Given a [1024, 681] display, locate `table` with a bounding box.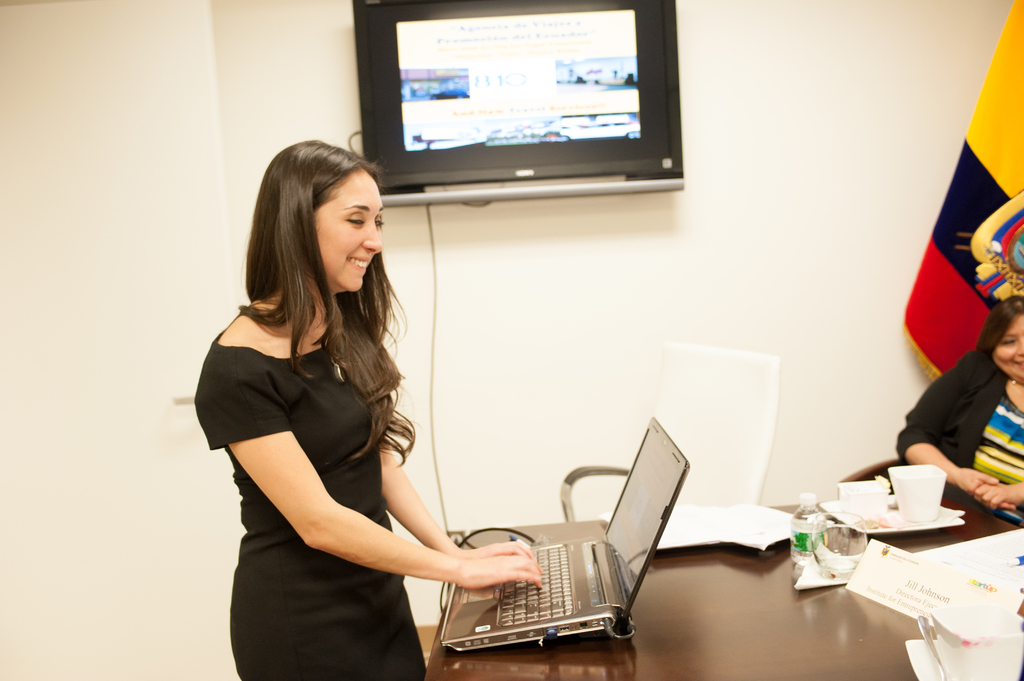
Located: <bbox>422, 524, 1020, 680</bbox>.
